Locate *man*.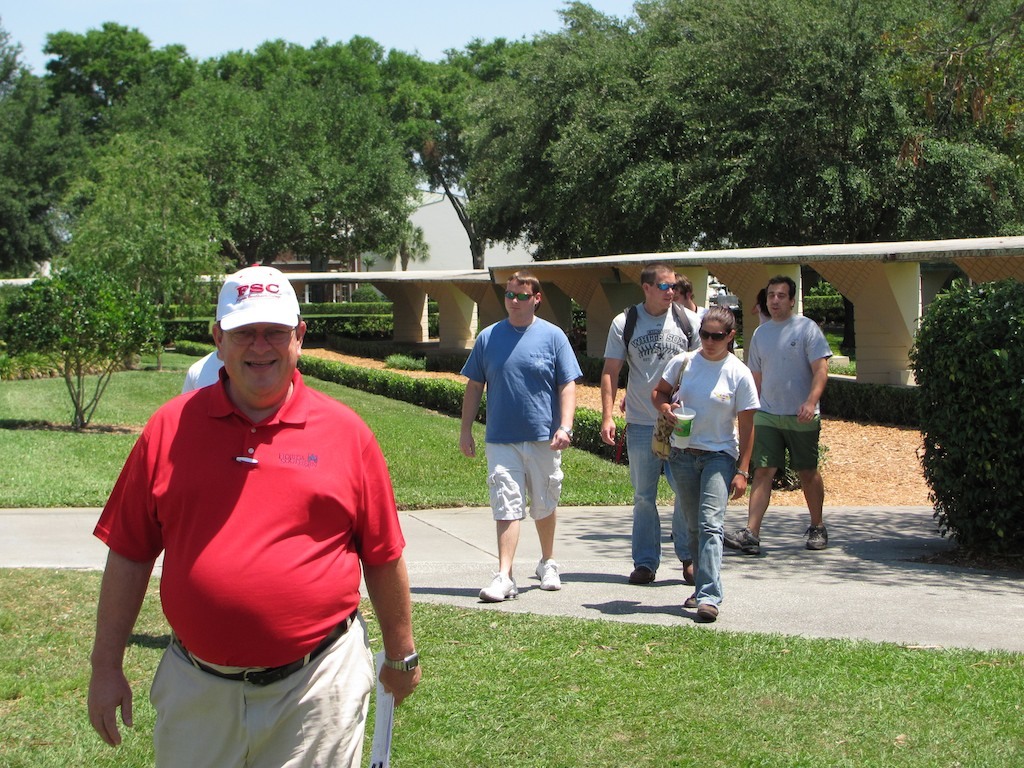
Bounding box: (462, 274, 579, 607).
